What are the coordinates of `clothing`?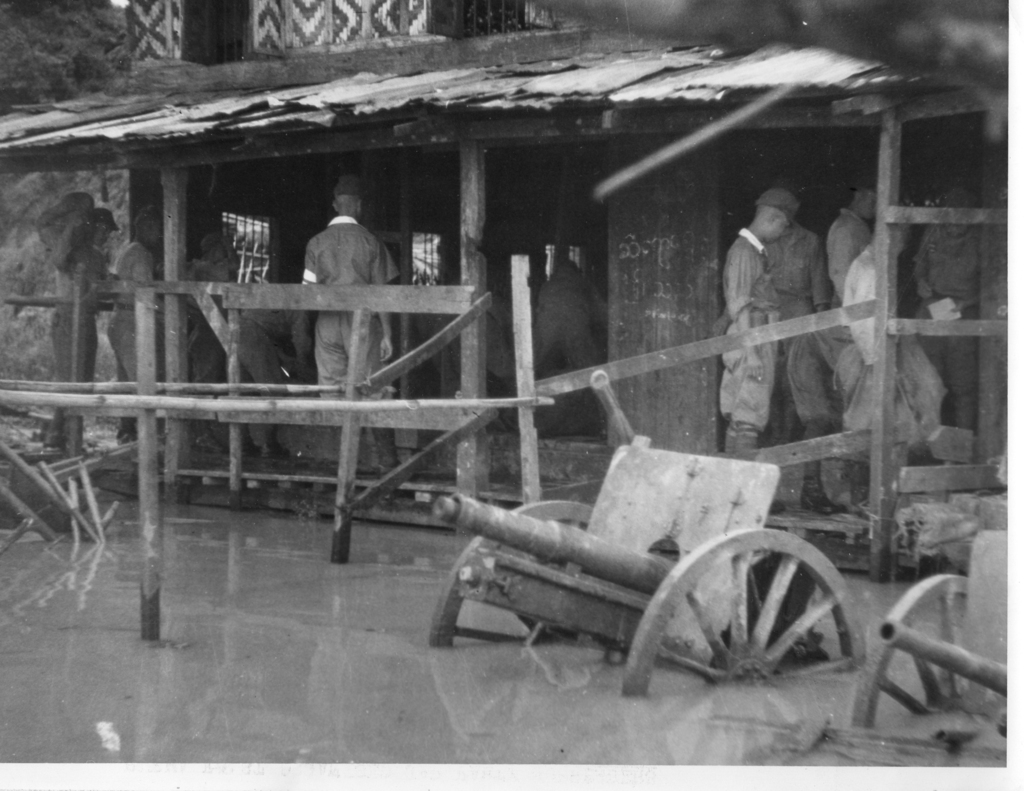
left=913, top=216, right=987, bottom=434.
